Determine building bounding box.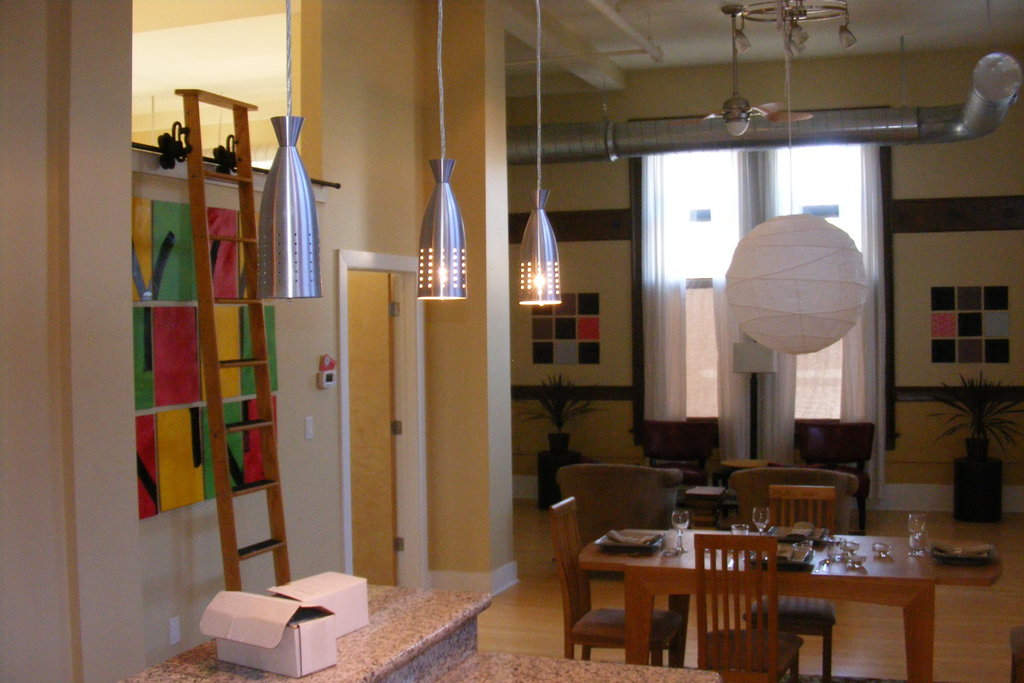
Determined: (x1=0, y1=0, x2=1023, y2=682).
